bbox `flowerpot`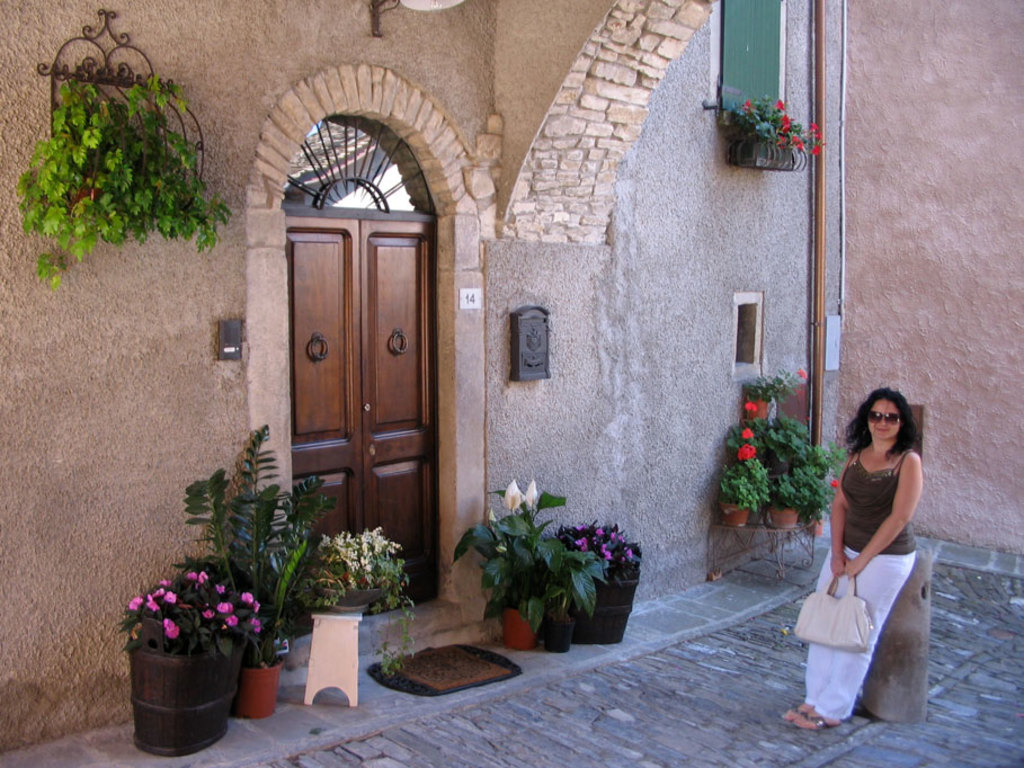
[x1=498, y1=609, x2=543, y2=651]
